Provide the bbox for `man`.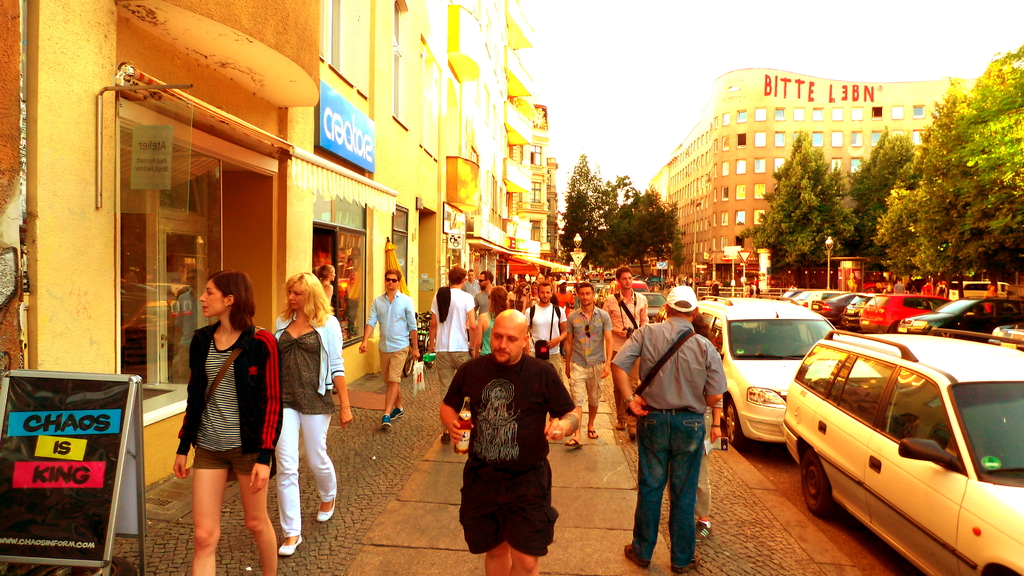
788 285 797 290.
